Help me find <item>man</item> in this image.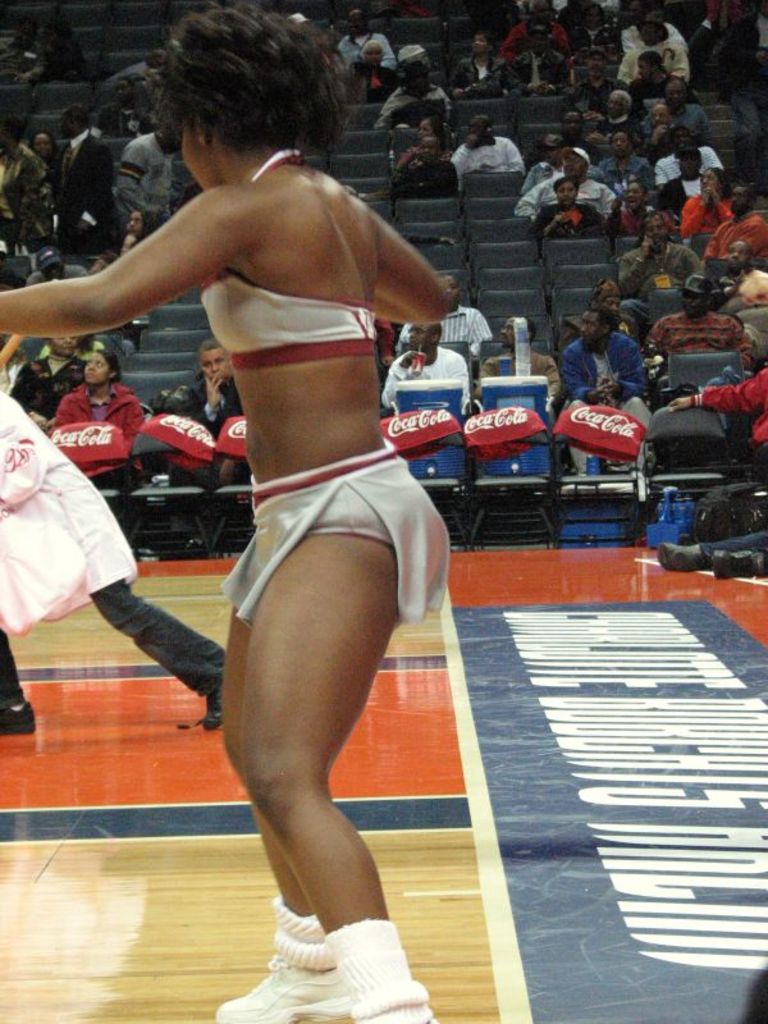
Found it: region(617, 17, 681, 81).
